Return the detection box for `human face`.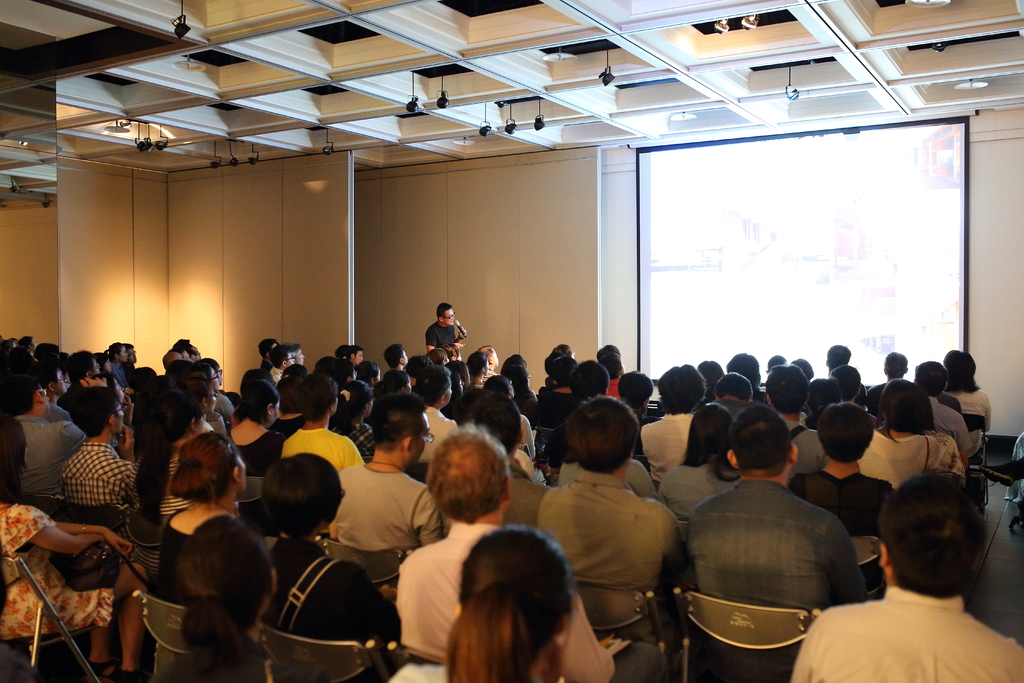
region(442, 310, 456, 325).
